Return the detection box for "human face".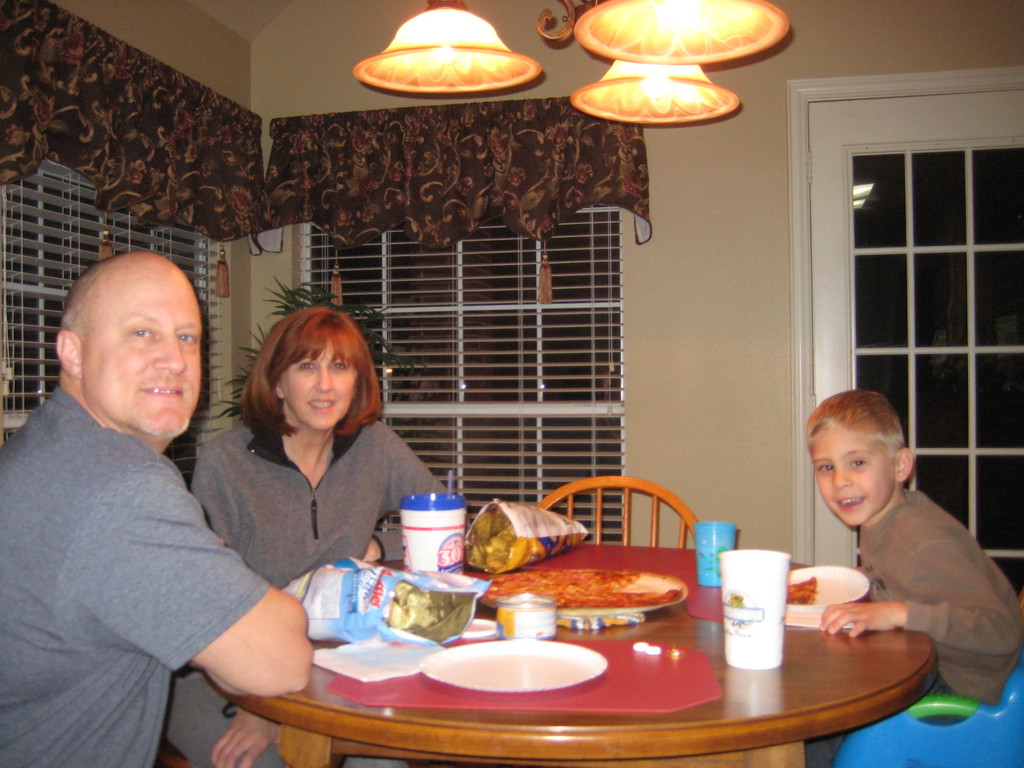
(left=810, top=424, right=897, bottom=527).
